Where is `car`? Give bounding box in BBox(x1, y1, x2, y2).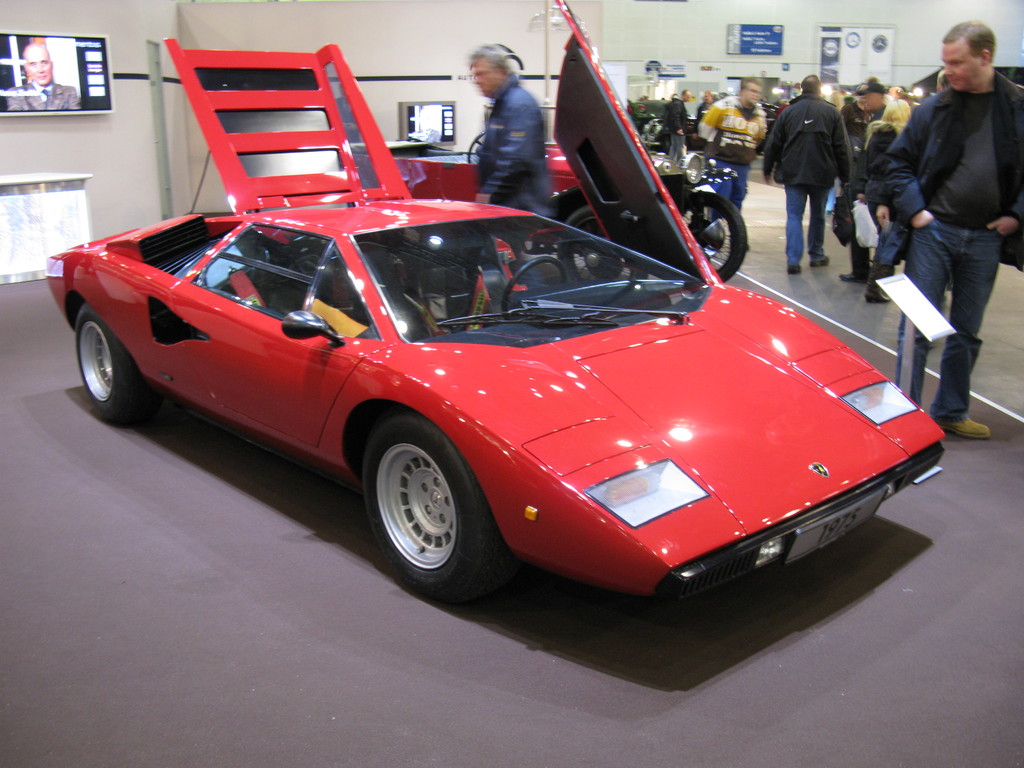
BBox(52, 132, 975, 616).
